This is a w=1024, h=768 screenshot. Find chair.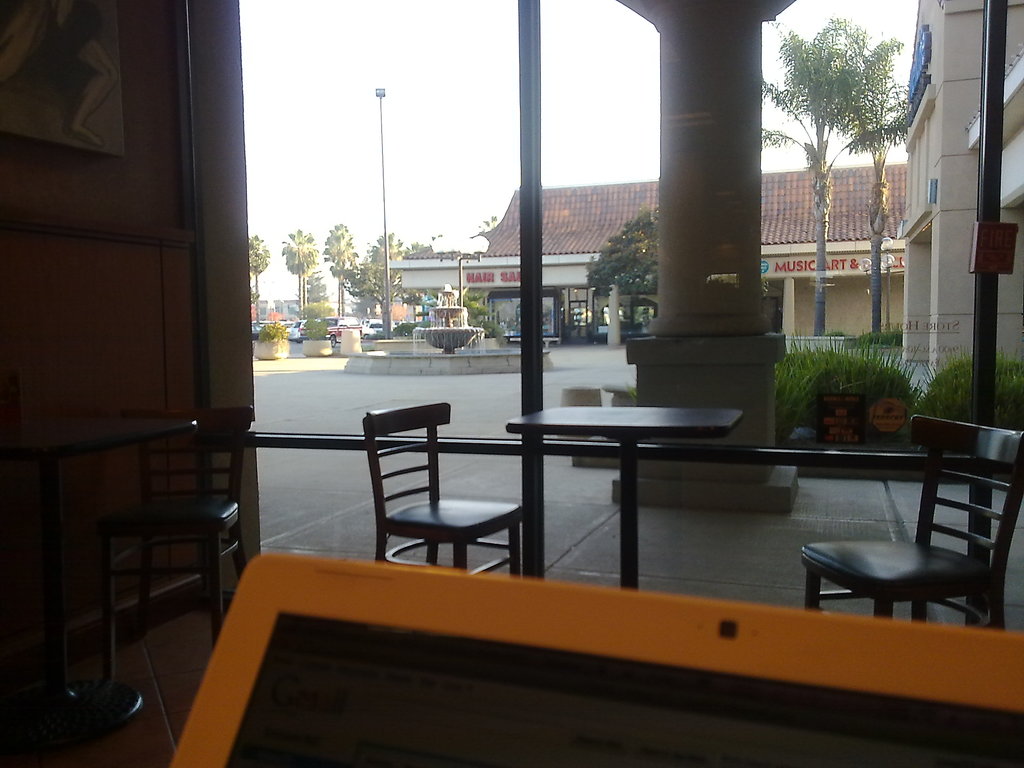
Bounding box: Rect(805, 417, 1023, 630).
